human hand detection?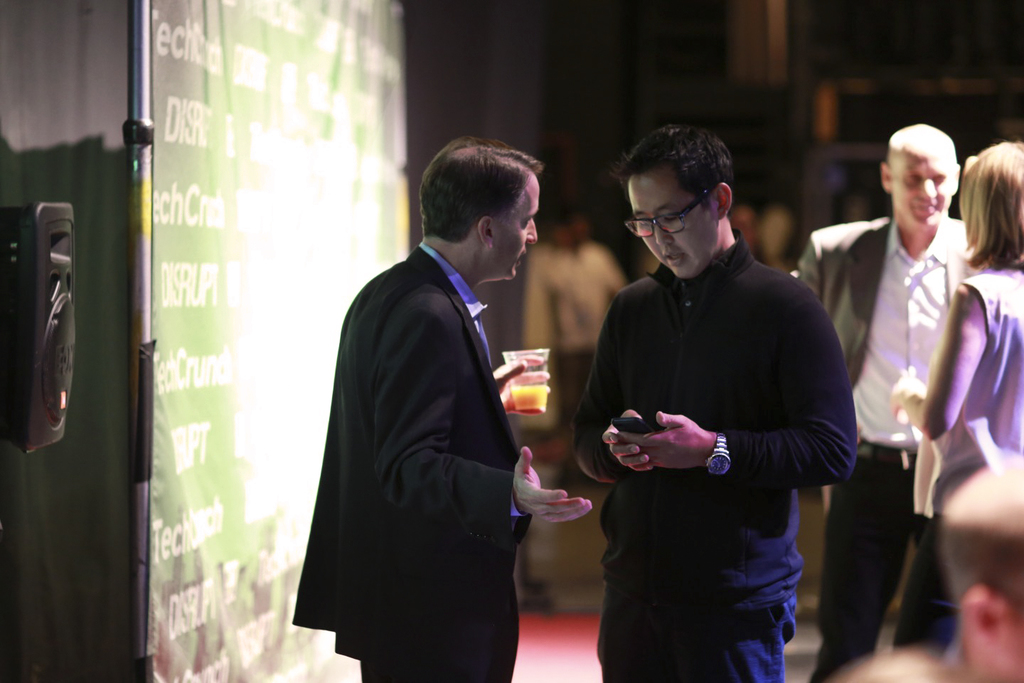
x1=493, y1=354, x2=550, y2=415
